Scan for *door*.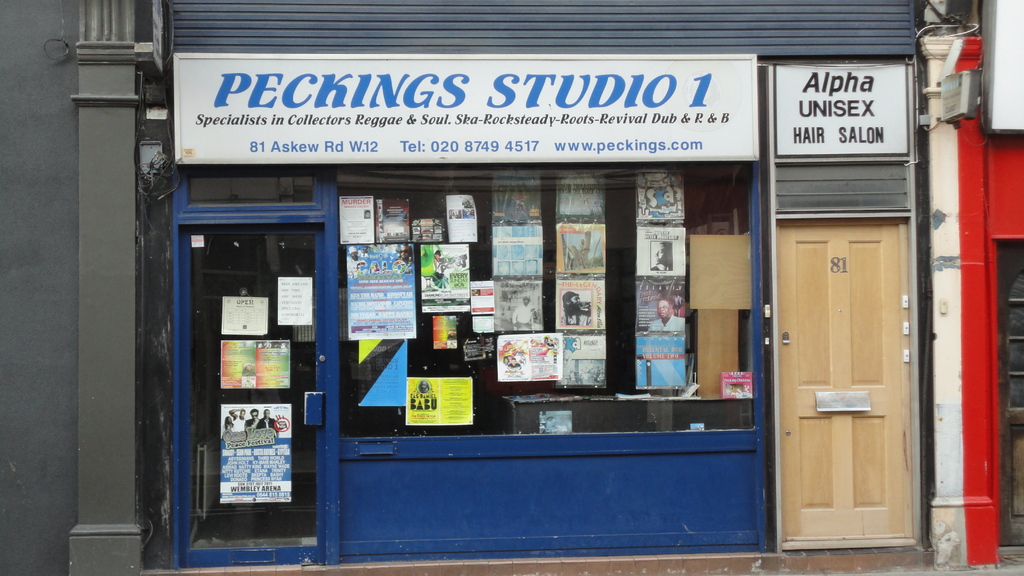
Scan result: (179, 223, 325, 570).
